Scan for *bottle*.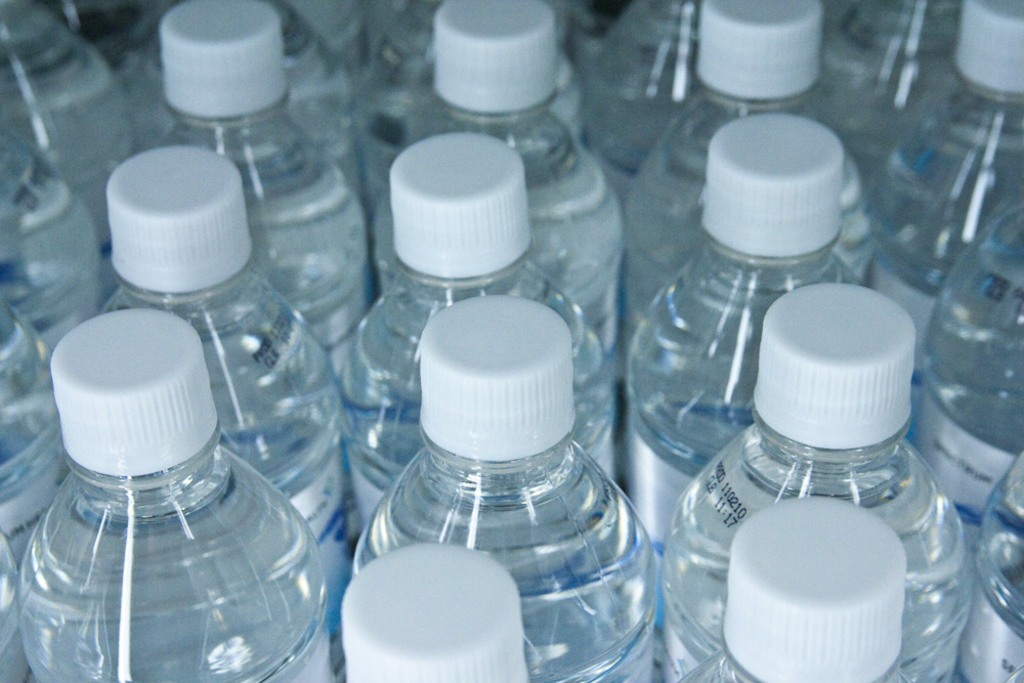
Scan result: region(955, 449, 1023, 682).
